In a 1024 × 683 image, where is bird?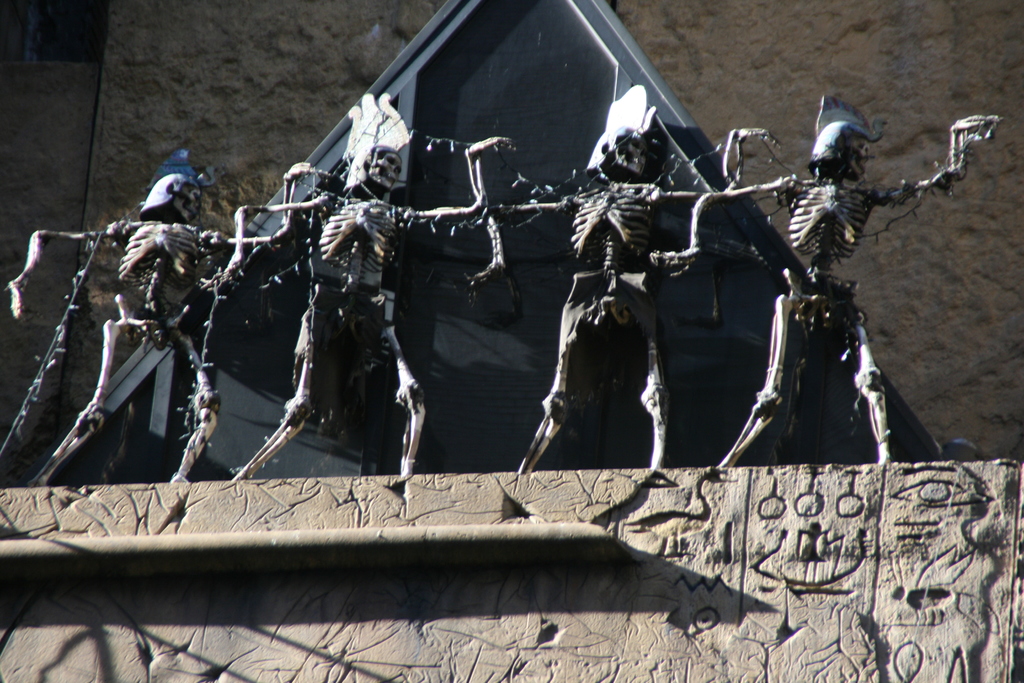
627/466/736/563.
